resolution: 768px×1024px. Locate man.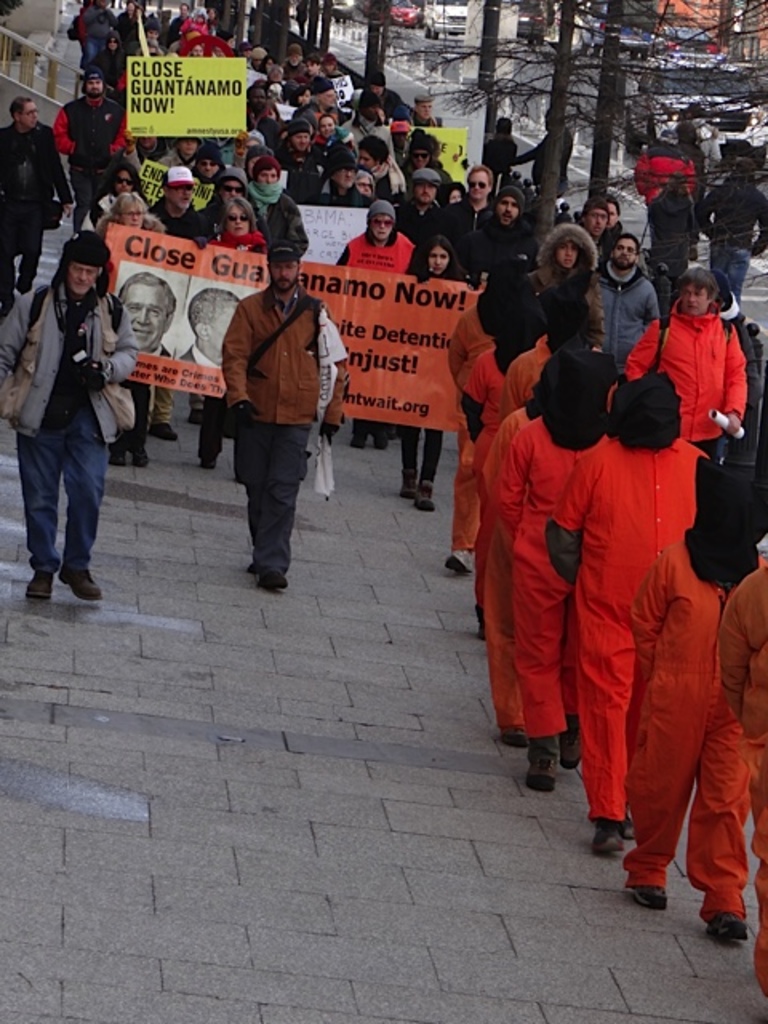
{"left": 549, "top": 378, "right": 714, "bottom": 861}.
